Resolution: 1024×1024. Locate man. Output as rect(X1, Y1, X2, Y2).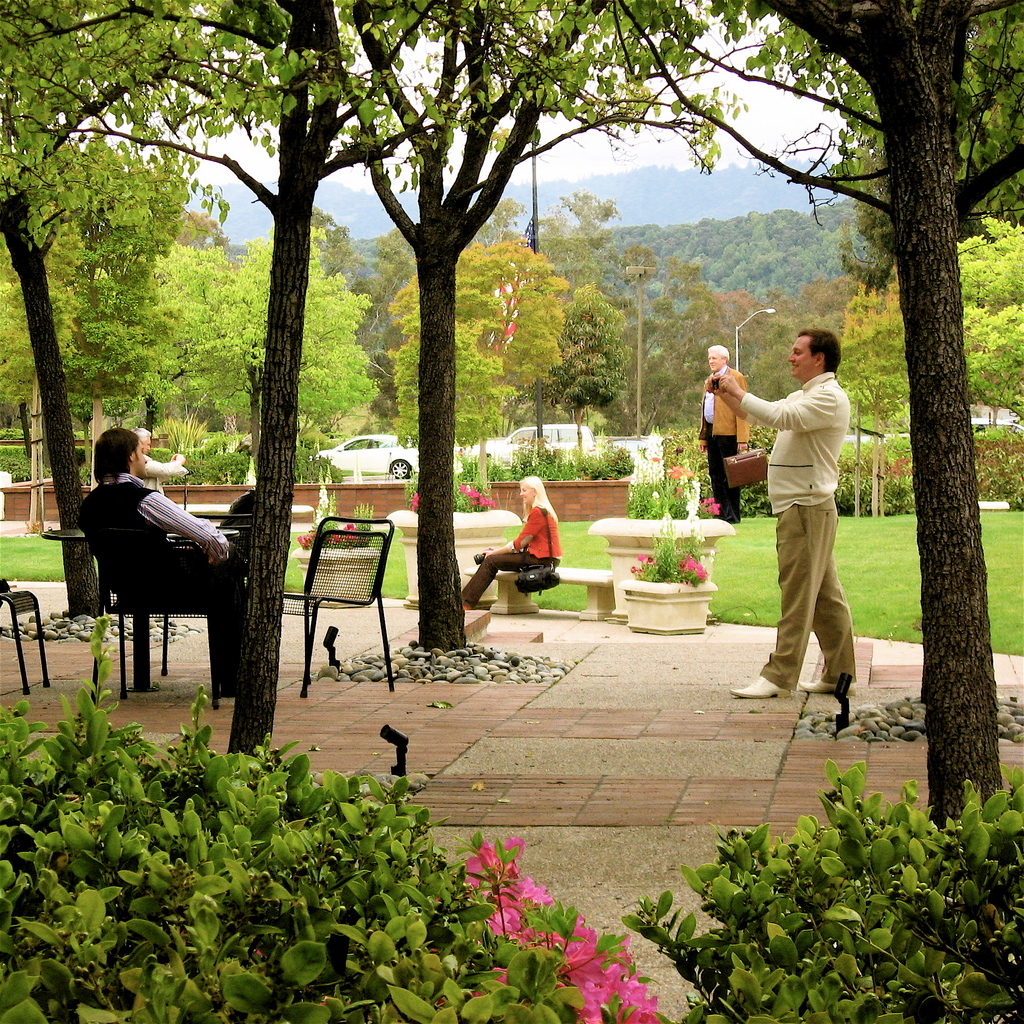
rect(691, 344, 748, 519).
